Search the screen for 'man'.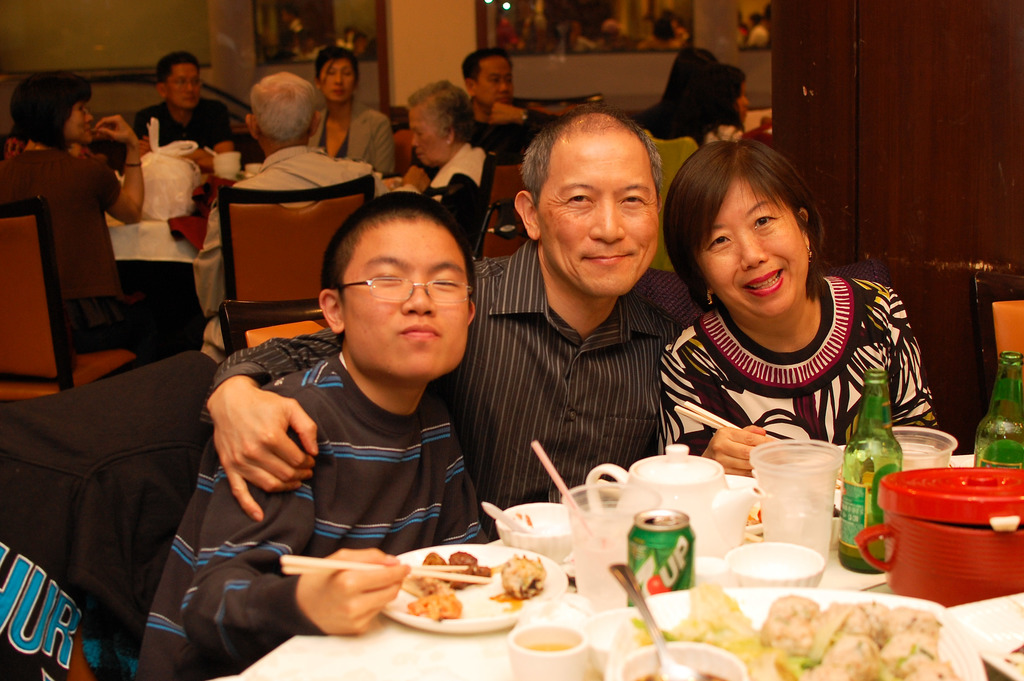
Found at x1=198 y1=99 x2=688 y2=539.
